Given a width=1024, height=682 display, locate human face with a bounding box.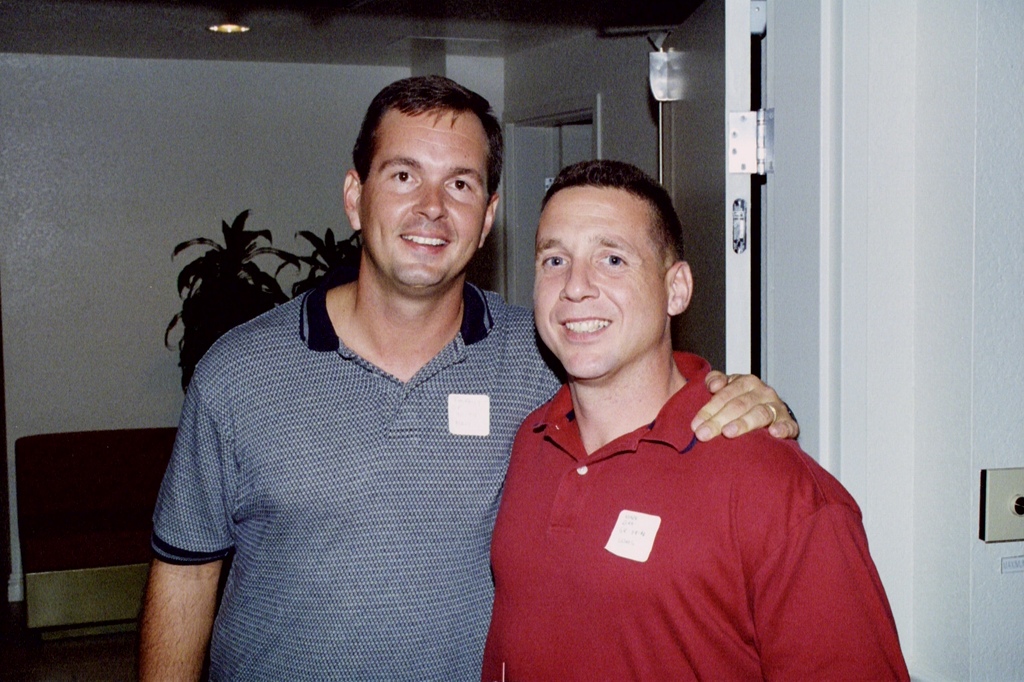
Located: <box>531,182,668,379</box>.
